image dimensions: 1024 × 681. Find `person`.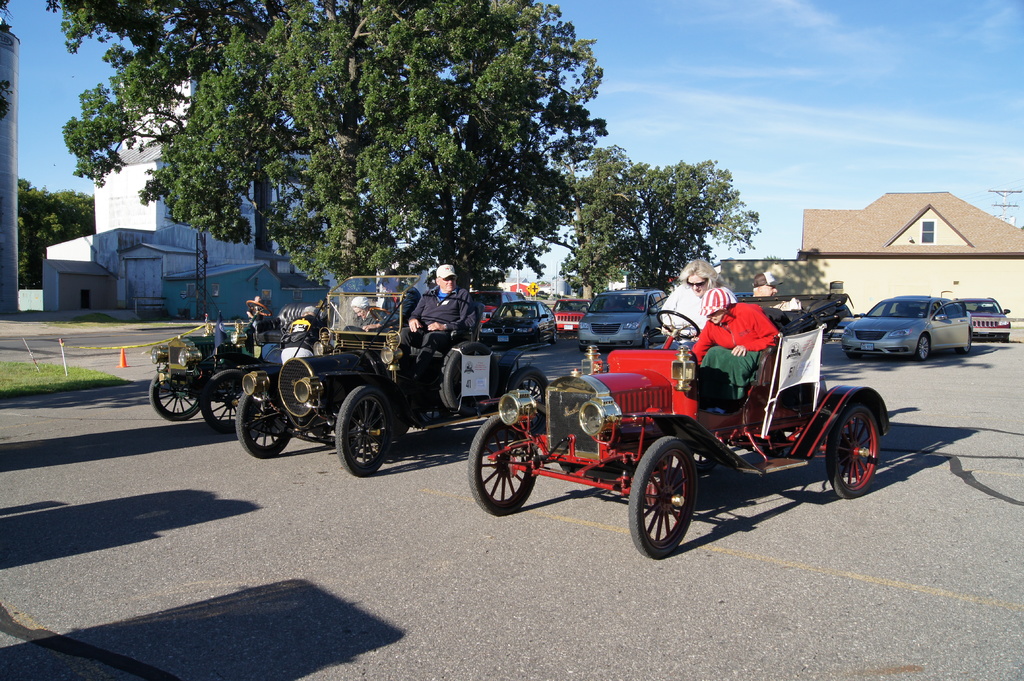
detection(280, 303, 323, 367).
